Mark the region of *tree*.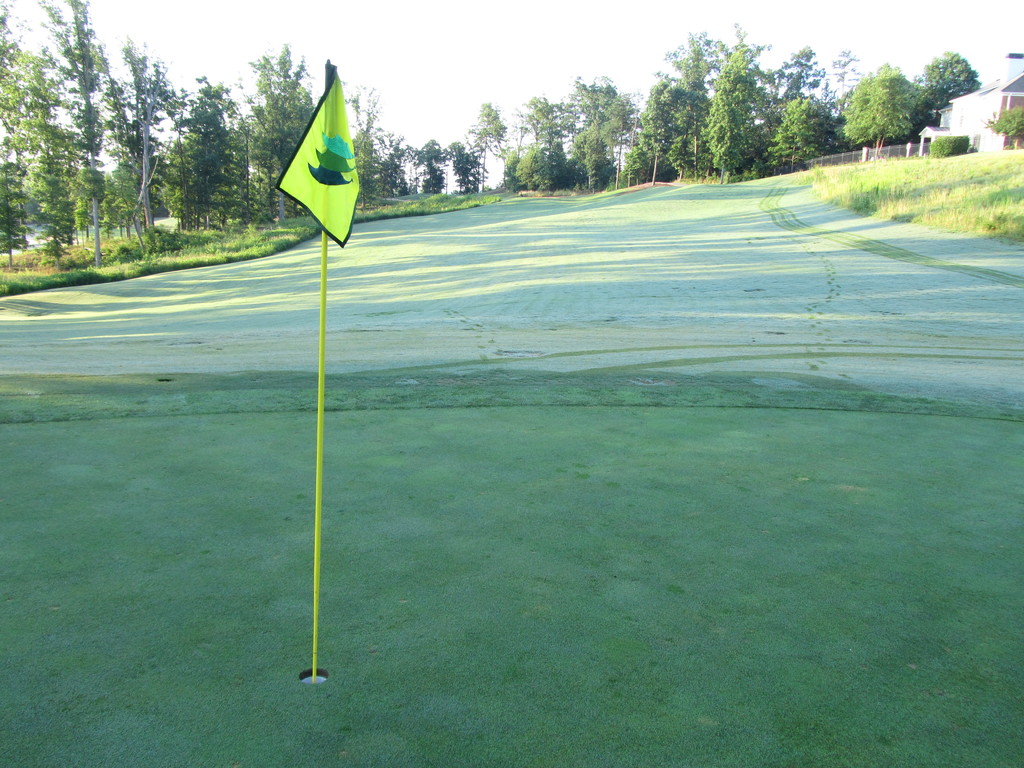
Region: 244,45,317,226.
